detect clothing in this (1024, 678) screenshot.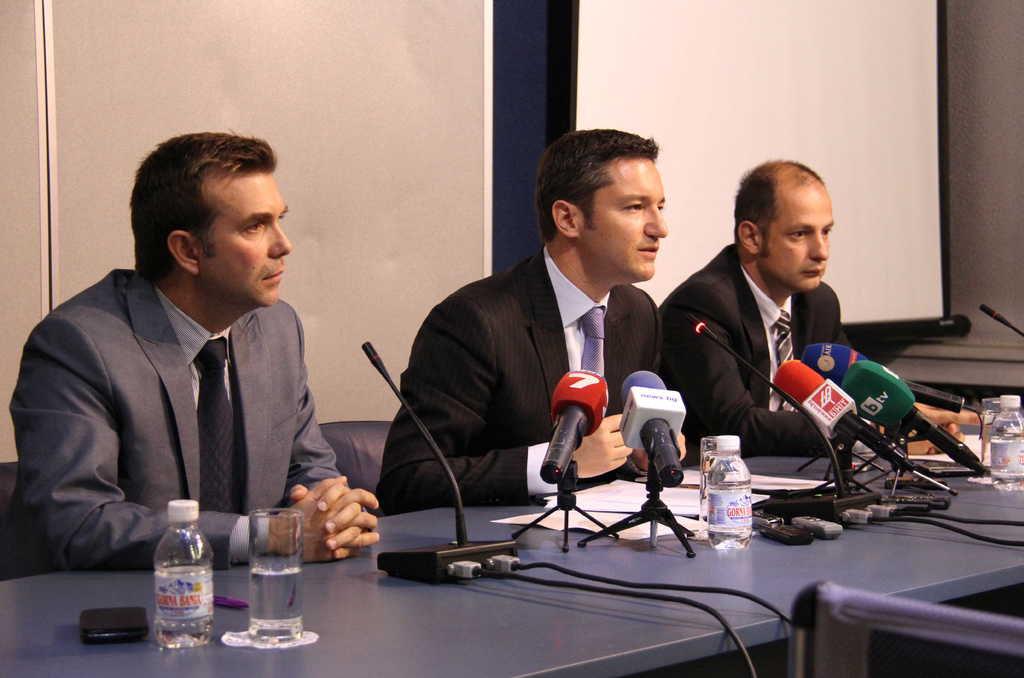
Detection: 656, 243, 853, 451.
